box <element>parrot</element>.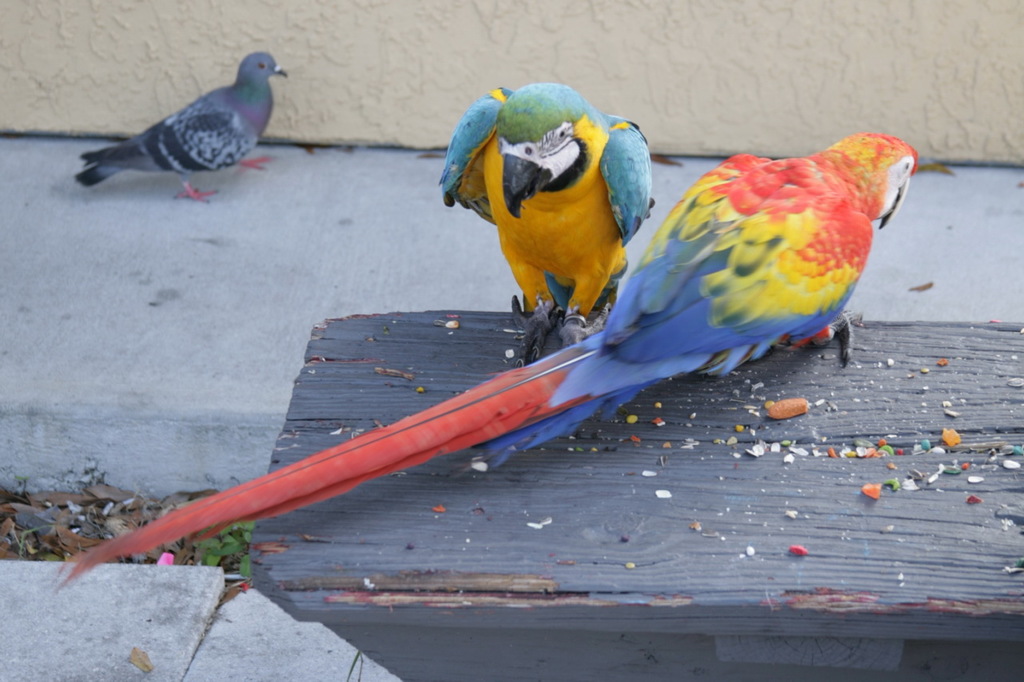
bbox=[70, 42, 290, 209].
